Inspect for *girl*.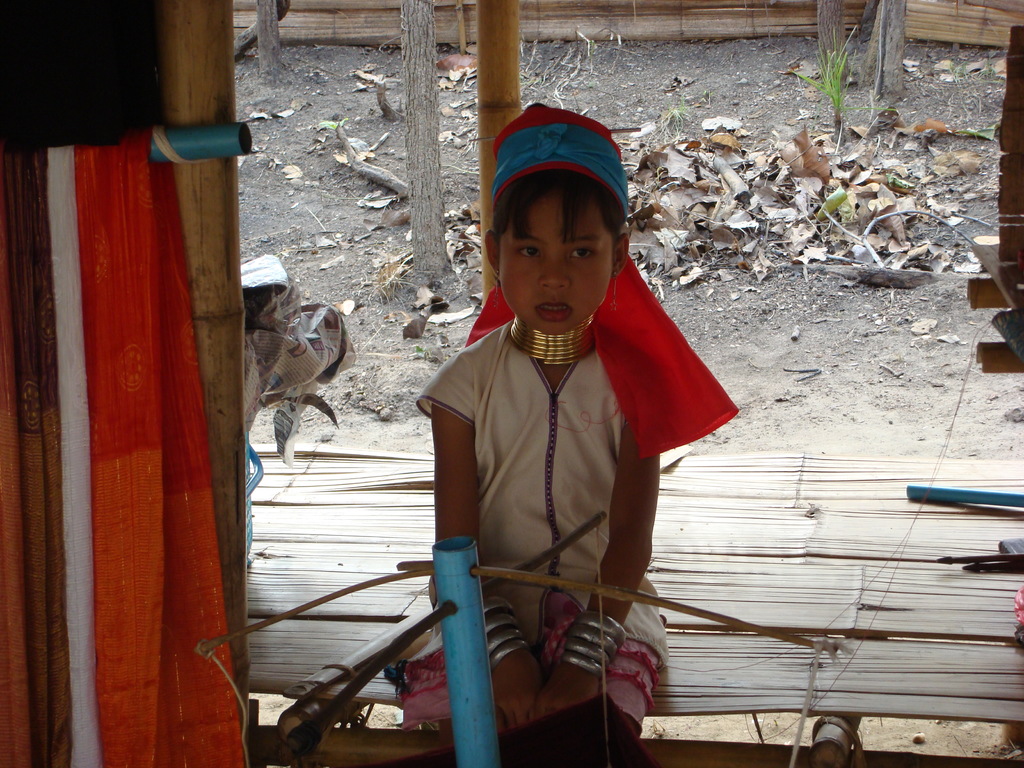
Inspection: x1=394 y1=101 x2=743 y2=767.
